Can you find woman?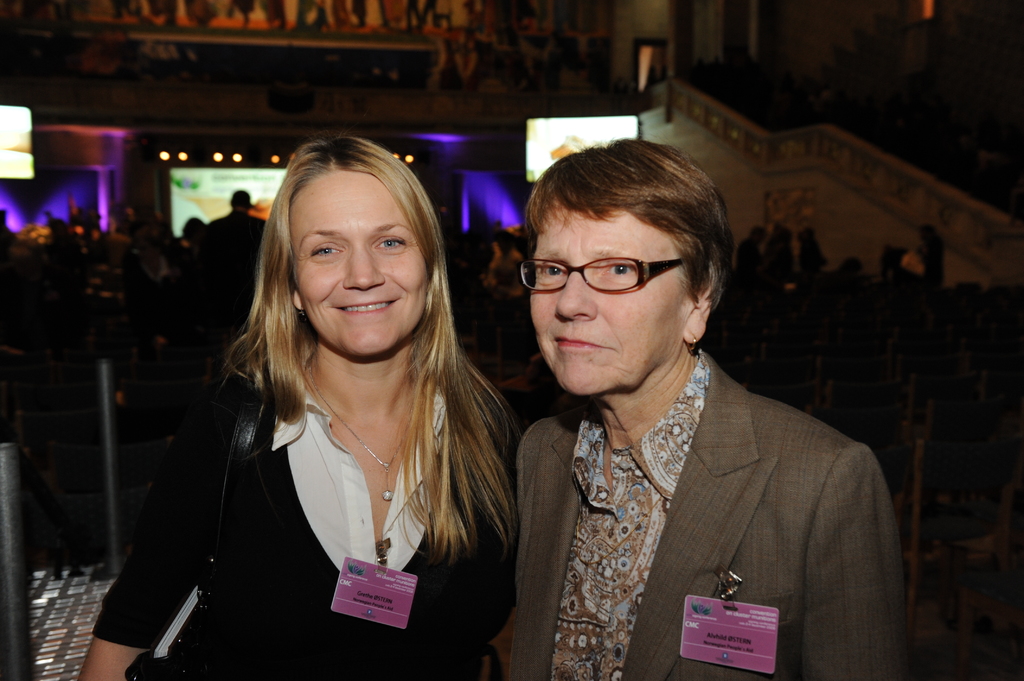
Yes, bounding box: 476 135 916 680.
